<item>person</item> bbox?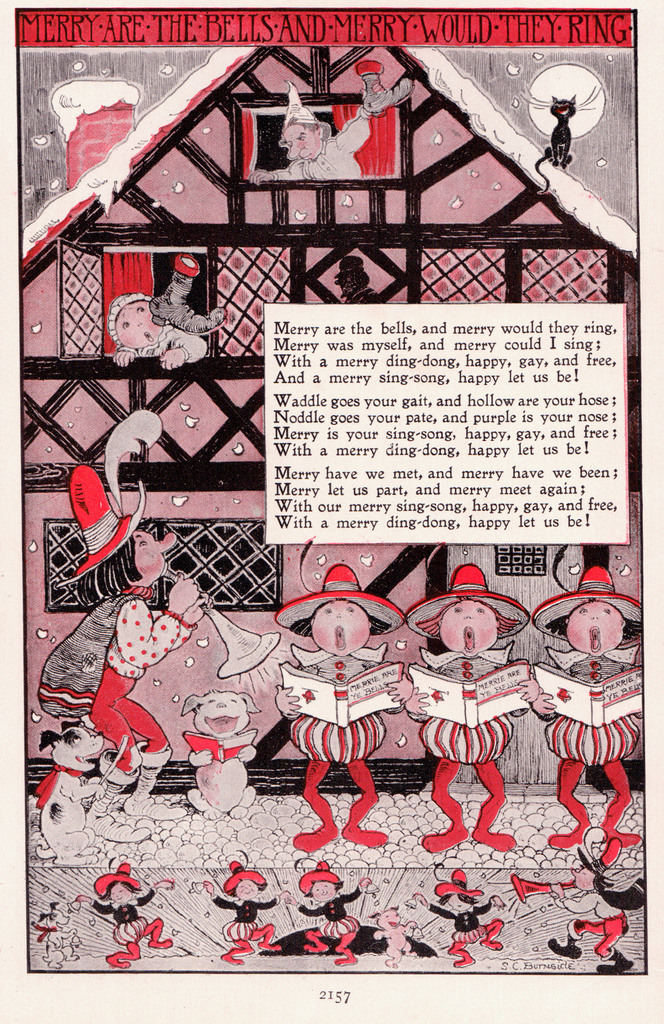
crop(546, 837, 649, 982)
